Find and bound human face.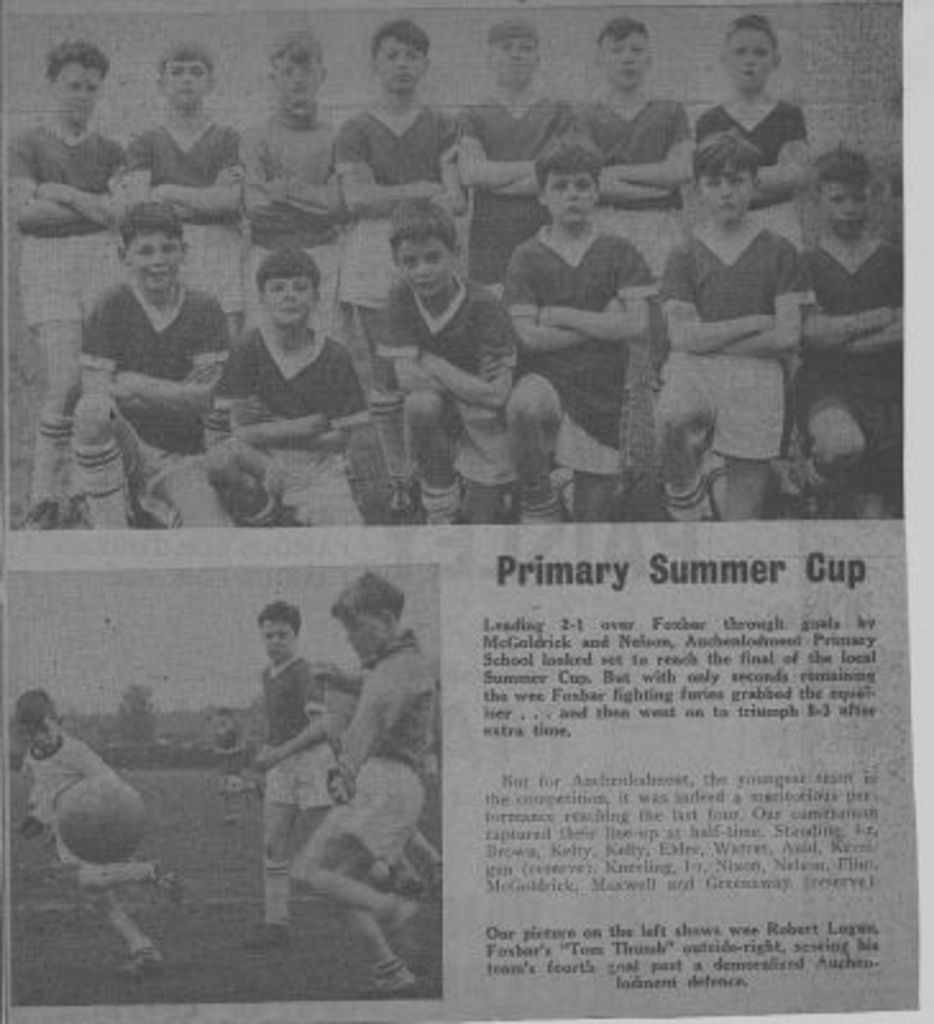
Bound: Rect(821, 184, 865, 230).
